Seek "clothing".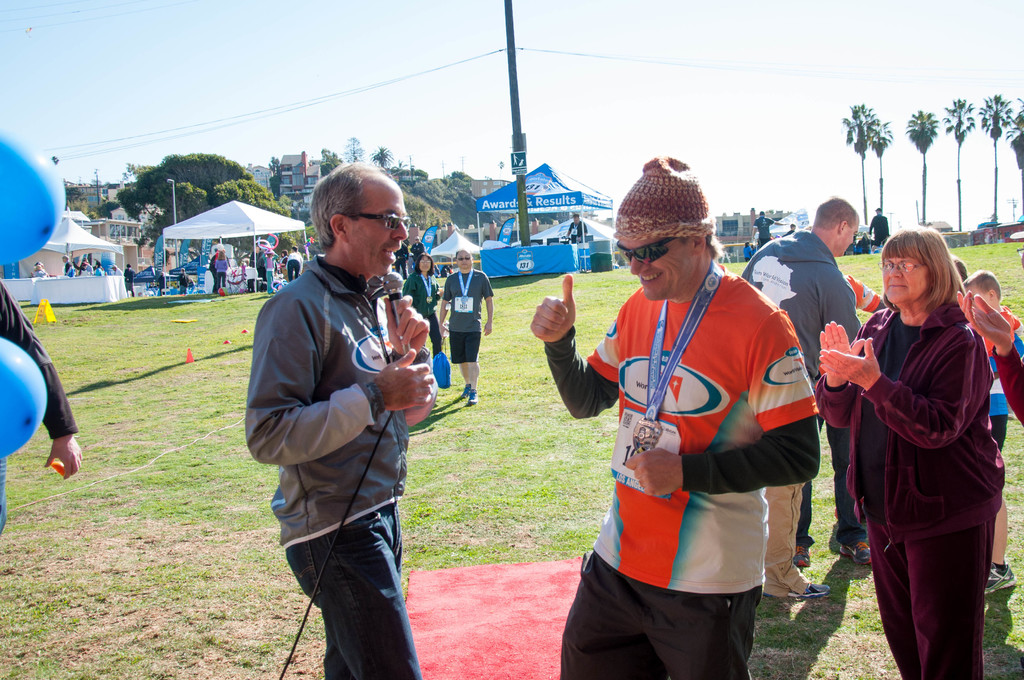
region(117, 266, 121, 273).
